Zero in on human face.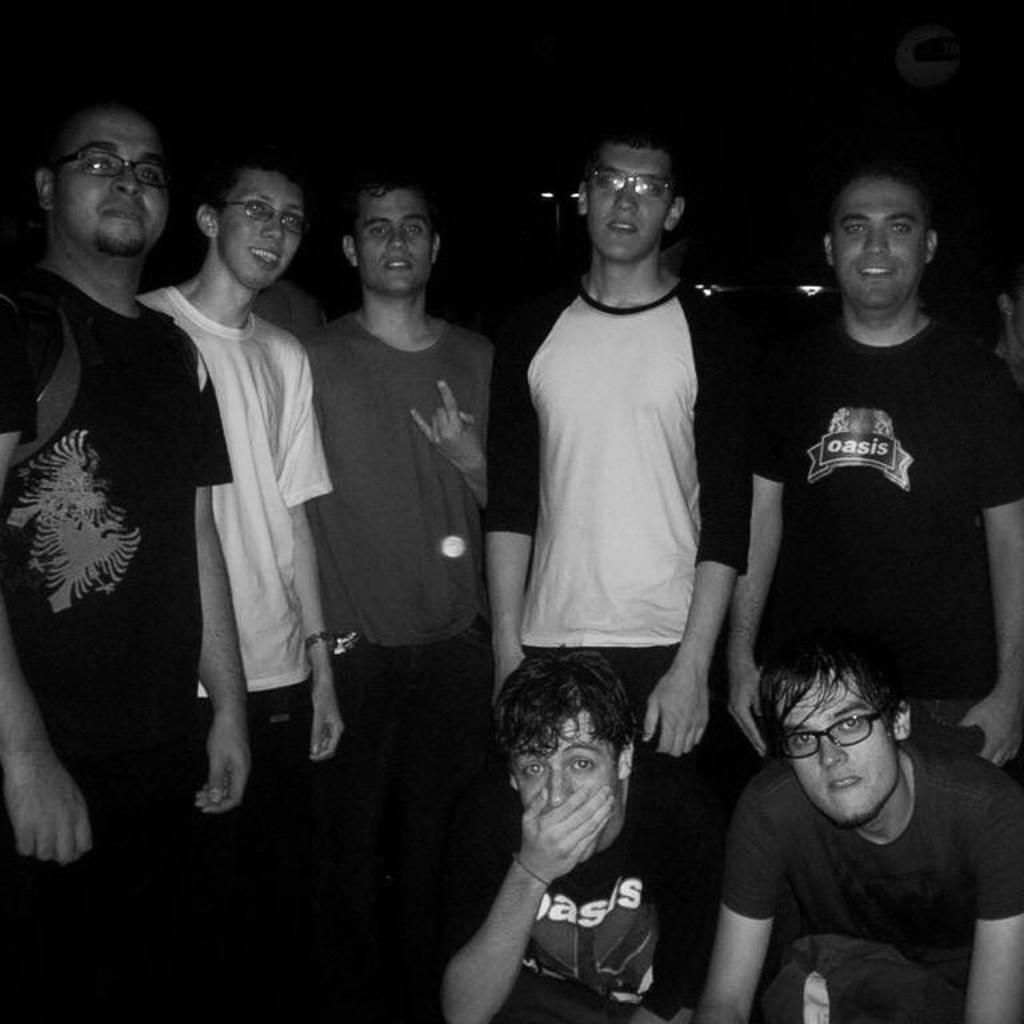
Zeroed in: (left=512, top=720, right=621, bottom=838).
